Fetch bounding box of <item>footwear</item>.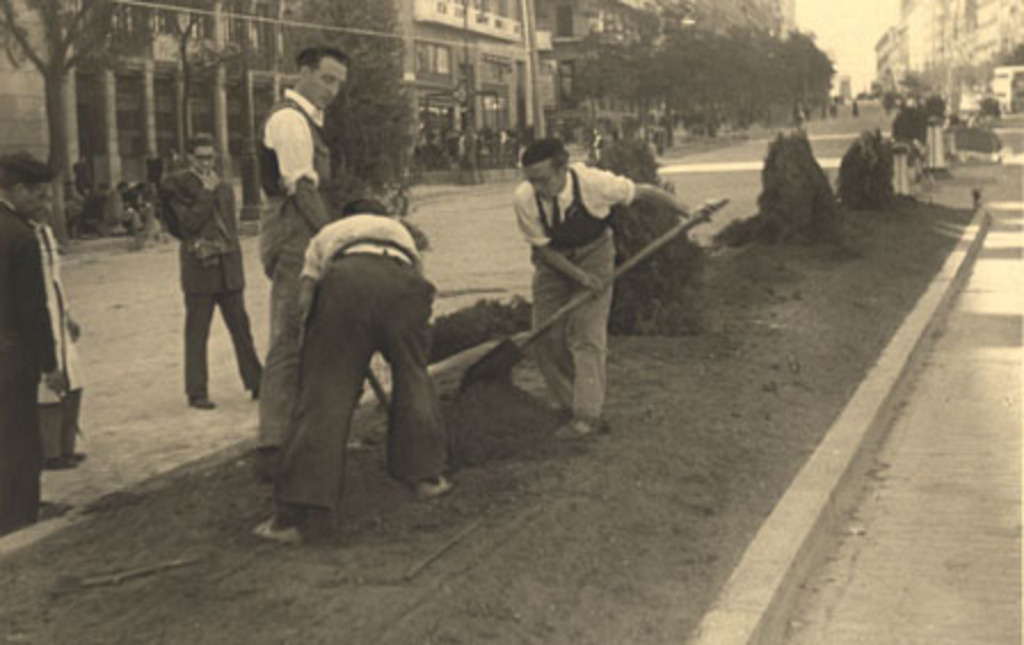
Bbox: crop(562, 414, 587, 437).
